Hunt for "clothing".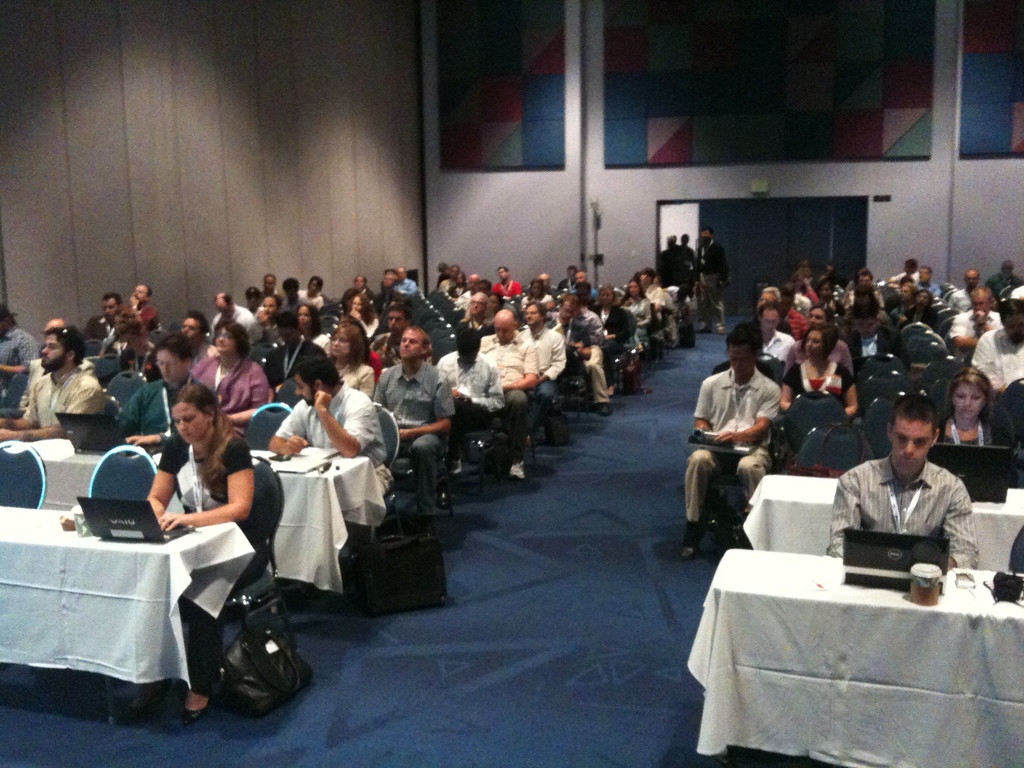
Hunted down at (282,300,300,307).
